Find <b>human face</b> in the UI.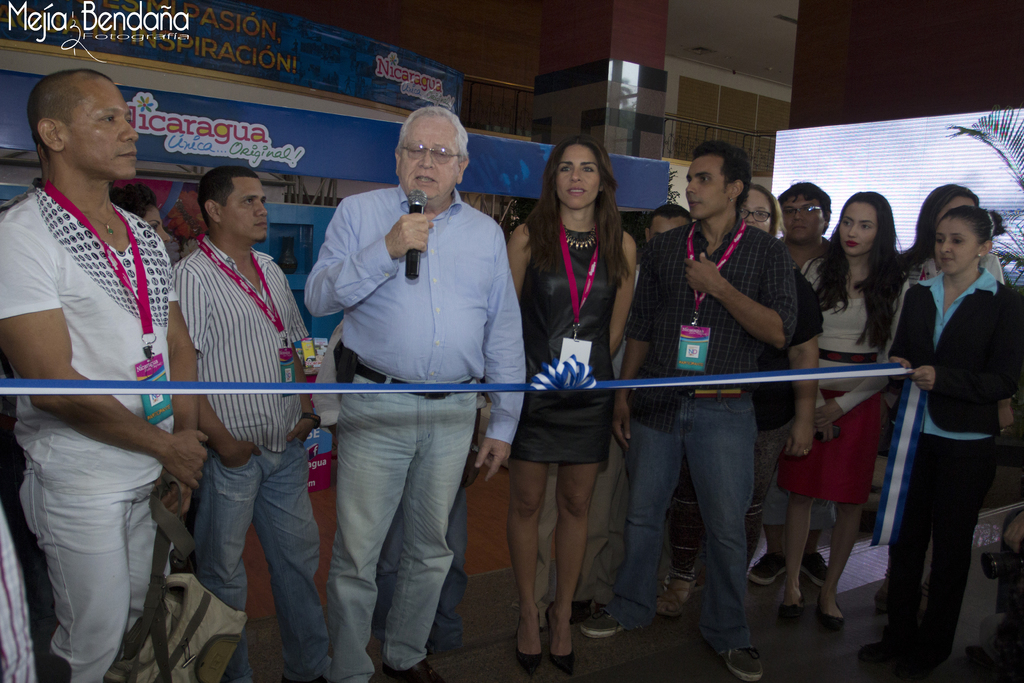
UI element at rect(935, 218, 981, 276).
